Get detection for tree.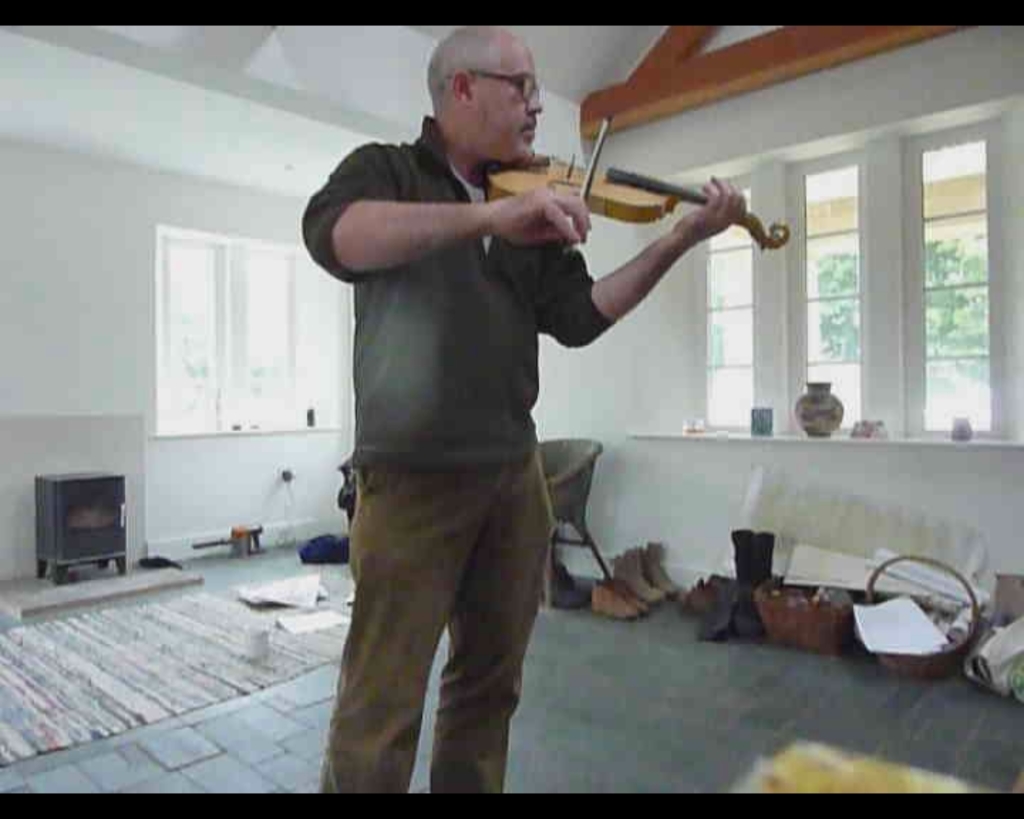
Detection: <bbox>816, 239, 990, 392</bbox>.
